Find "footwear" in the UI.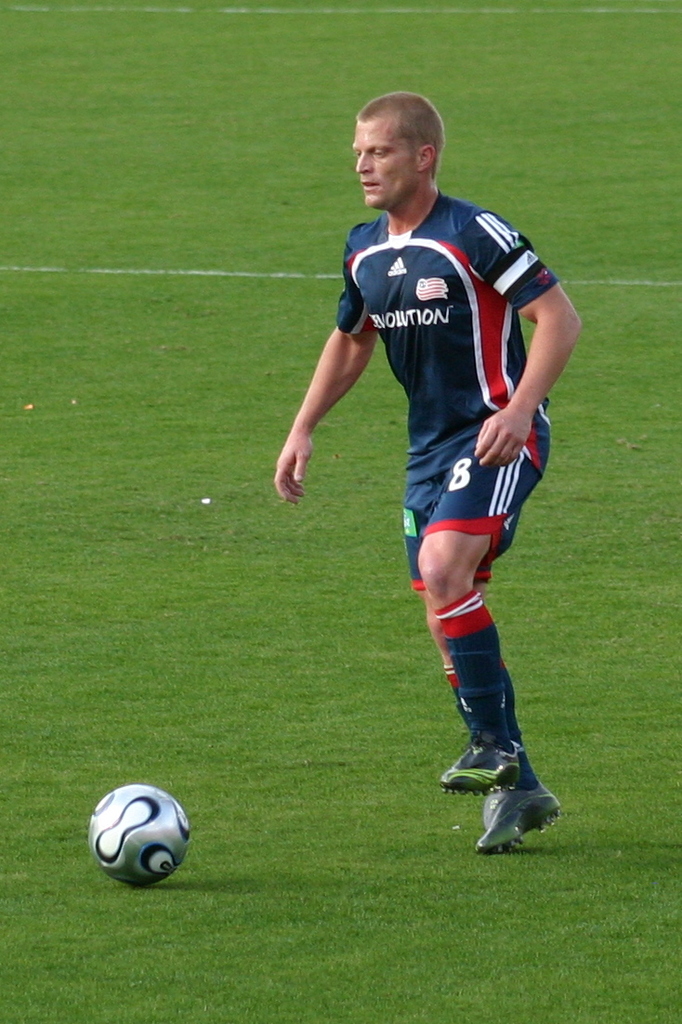
UI element at 431:741:505:790.
